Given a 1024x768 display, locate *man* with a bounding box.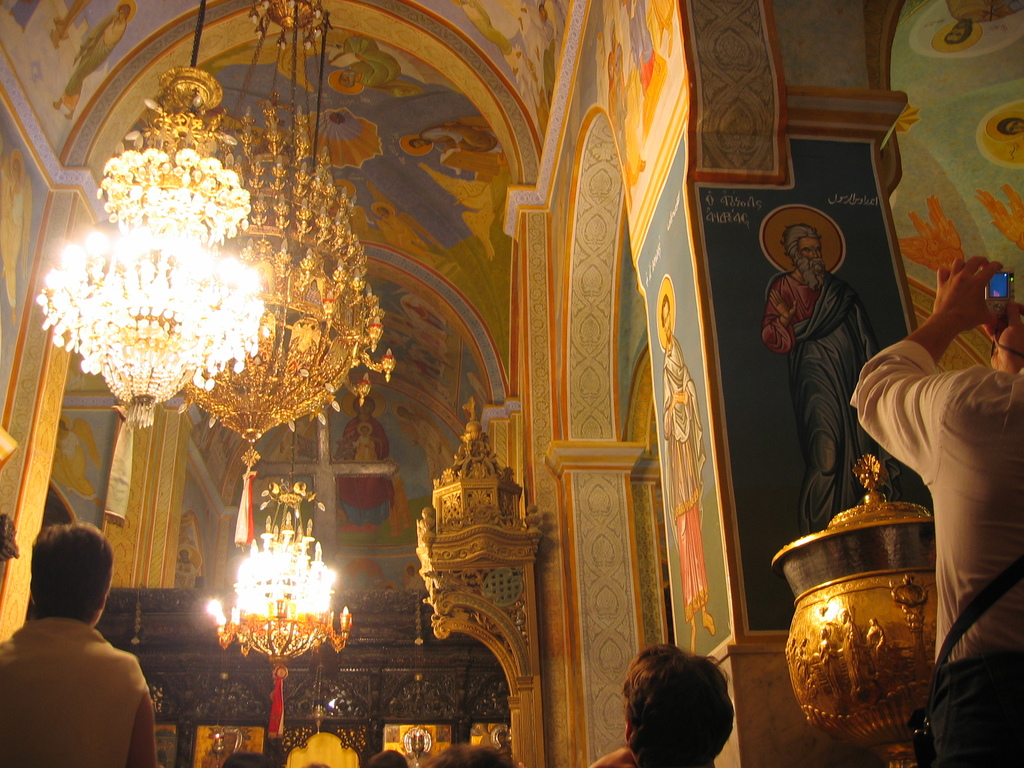
Located: (x1=0, y1=534, x2=158, y2=767).
